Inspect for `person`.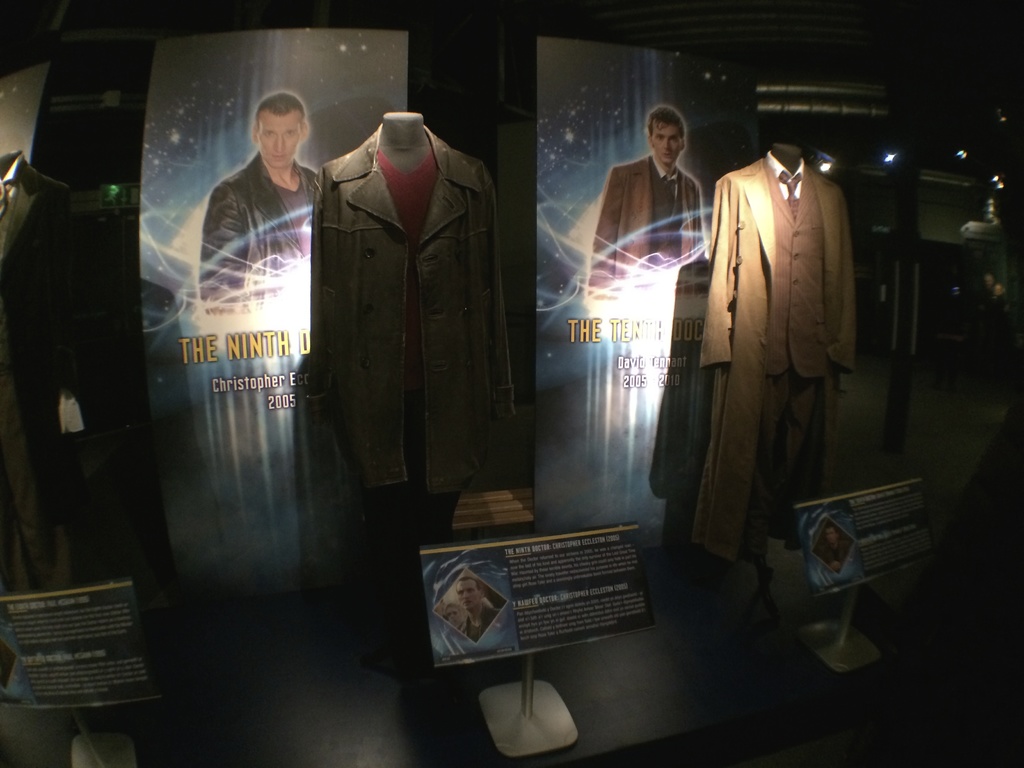
Inspection: x1=456 y1=575 x2=500 y2=643.
